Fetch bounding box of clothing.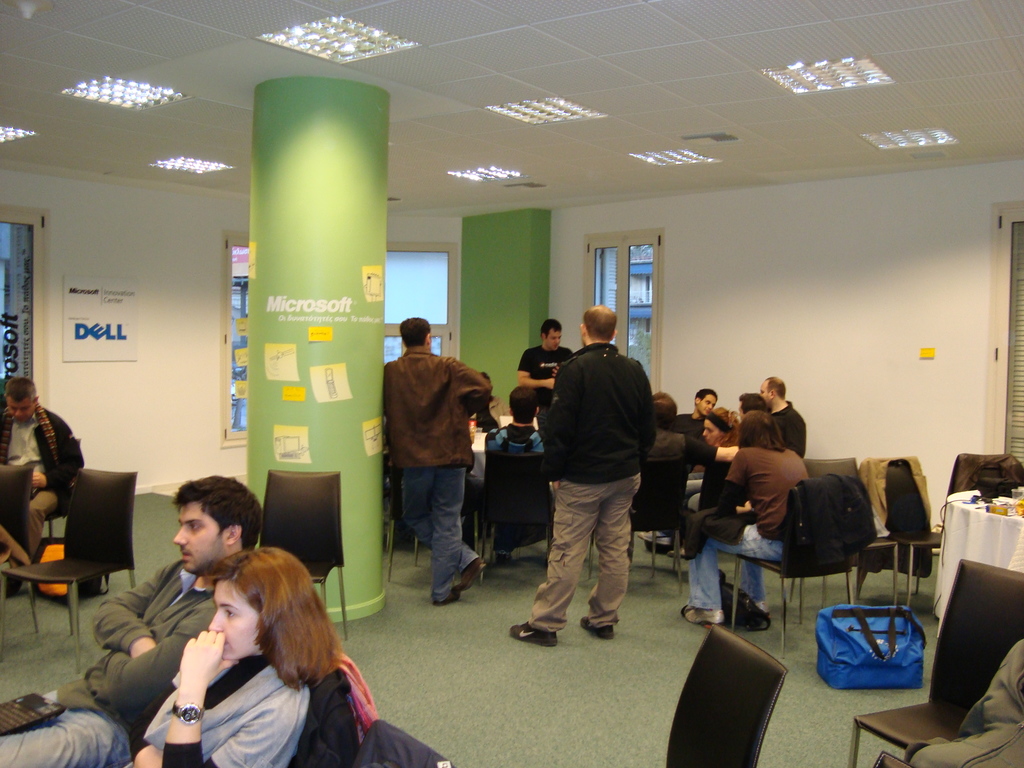
Bbox: [646, 427, 718, 502].
